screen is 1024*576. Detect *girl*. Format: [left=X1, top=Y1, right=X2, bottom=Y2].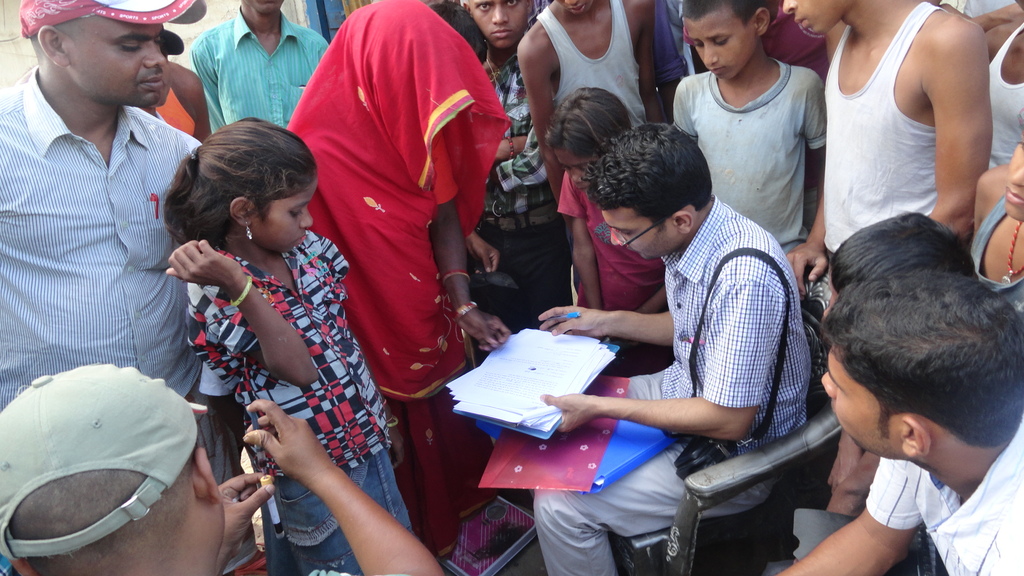
[left=161, top=118, right=415, bottom=575].
